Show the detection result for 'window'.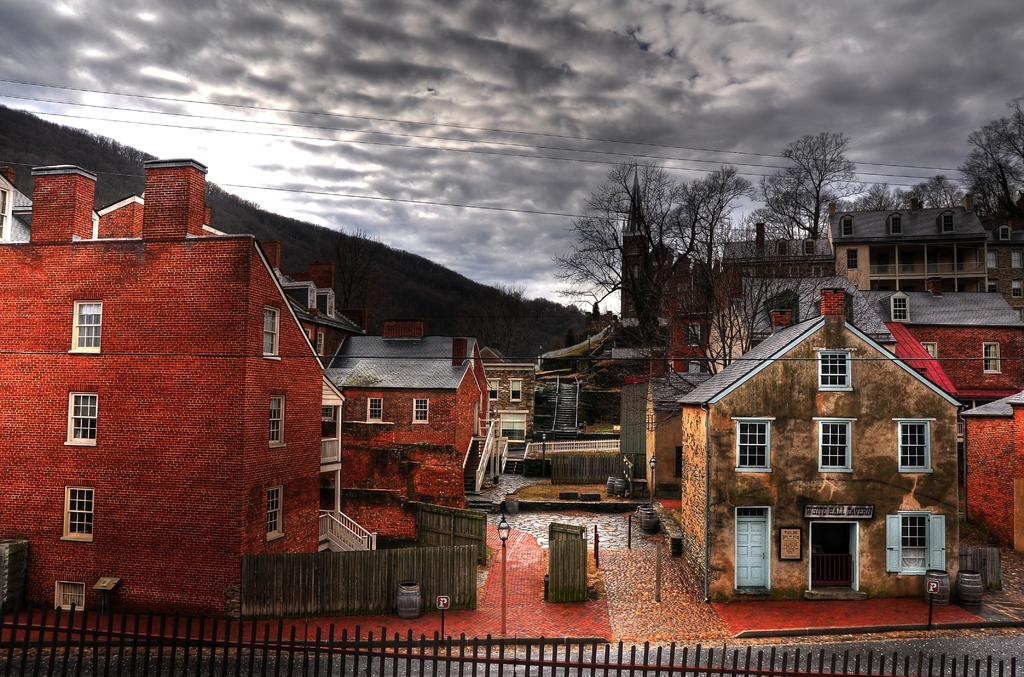
815,417,855,468.
